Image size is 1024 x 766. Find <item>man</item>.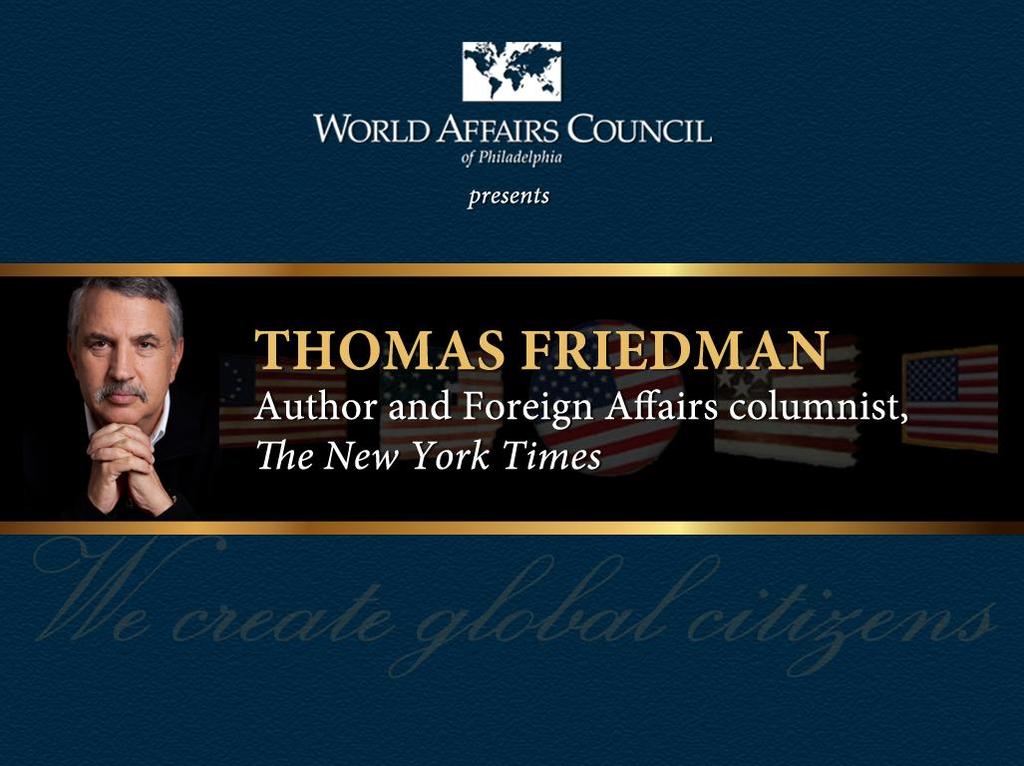
box(35, 281, 226, 542).
